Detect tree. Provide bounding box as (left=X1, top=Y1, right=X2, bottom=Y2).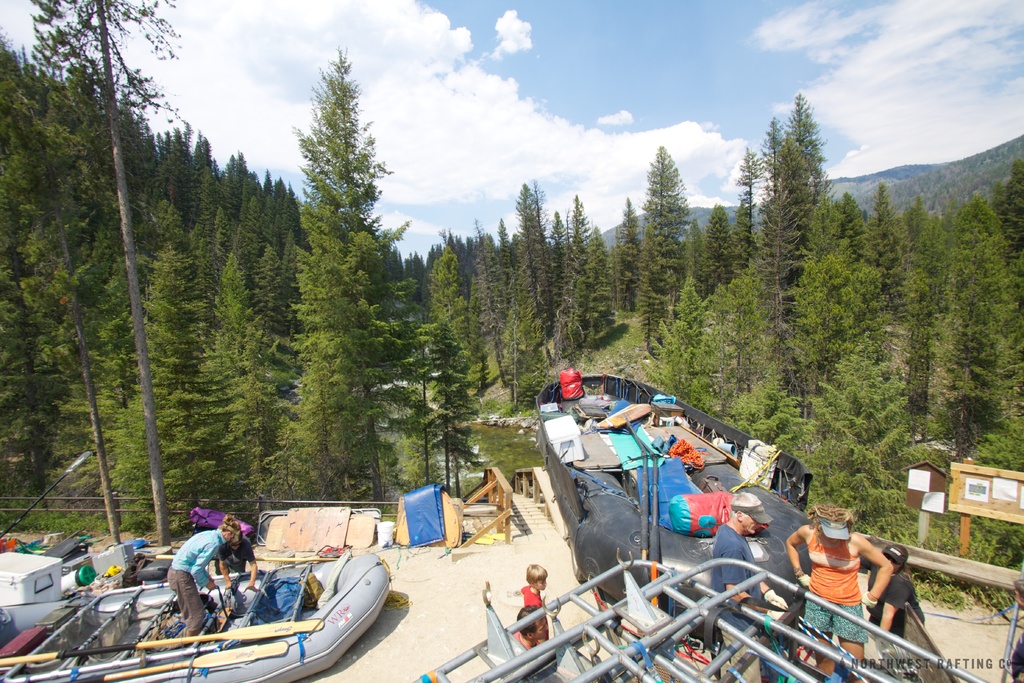
(left=430, top=247, right=474, bottom=371).
